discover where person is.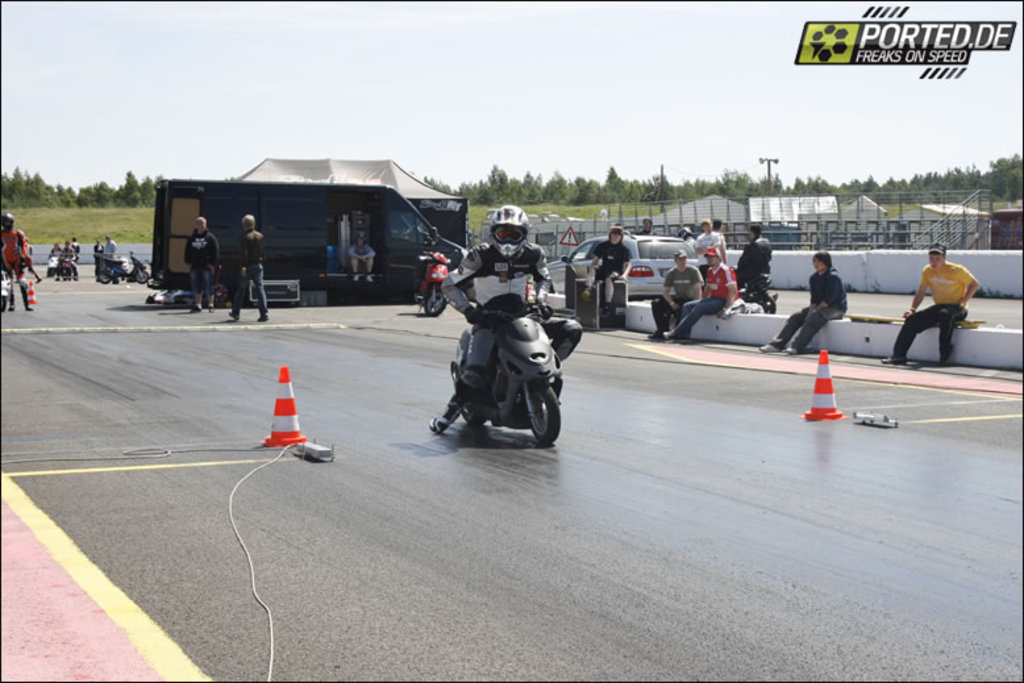
Discovered at (left=878, top=238, right=975, bottom=365).
